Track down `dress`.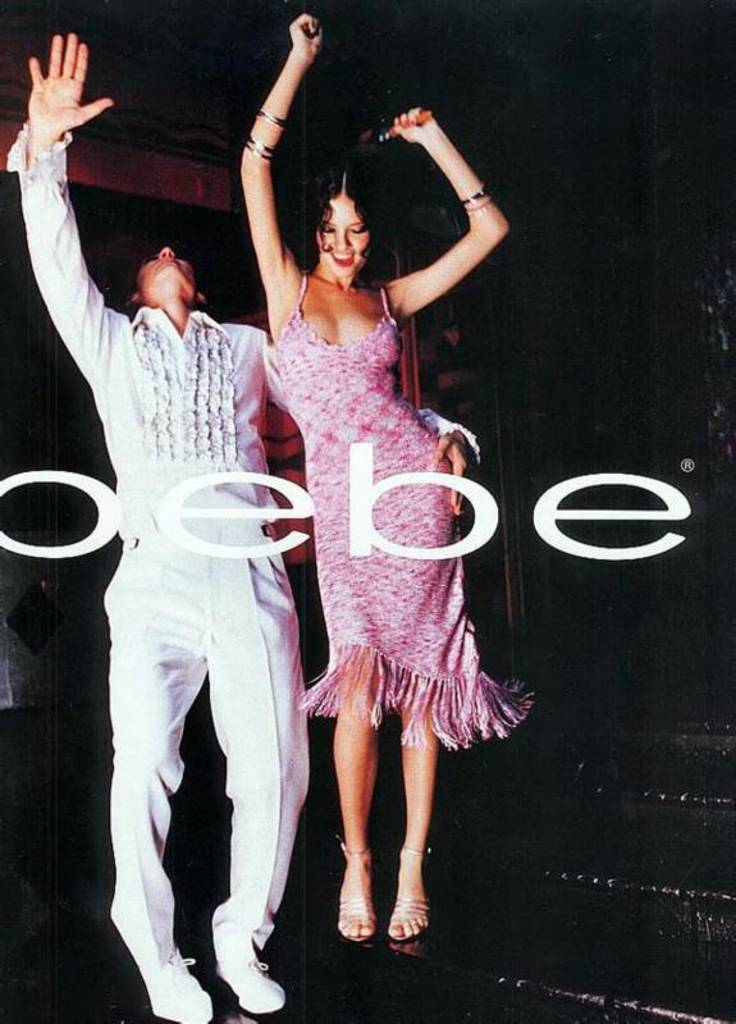
Tracked to locate(269, 271, 538, 751).
